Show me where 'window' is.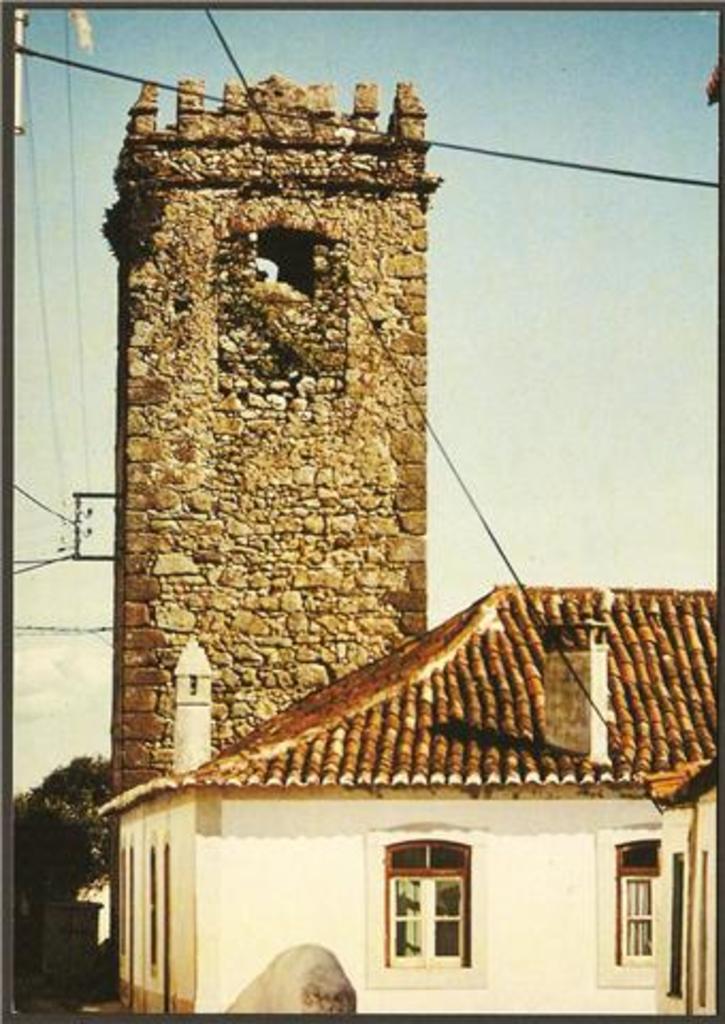
'window' is at x1=375, y1=838, x2=473, y2=971.
